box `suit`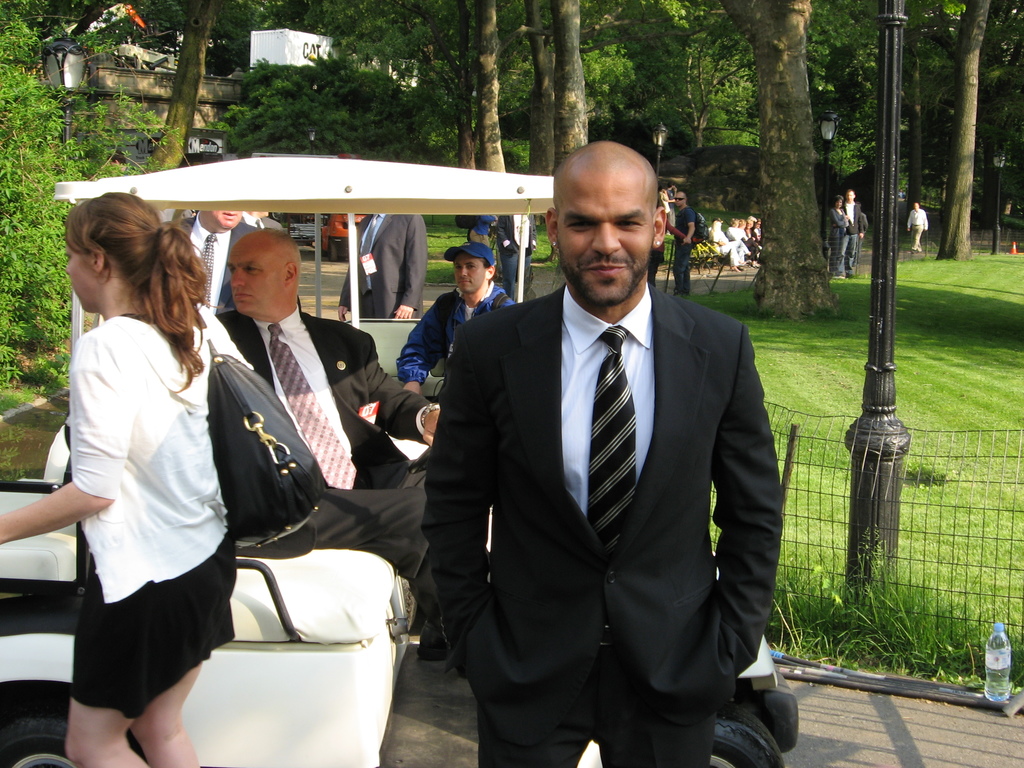
<region>842, 202, 865, 237</region>
